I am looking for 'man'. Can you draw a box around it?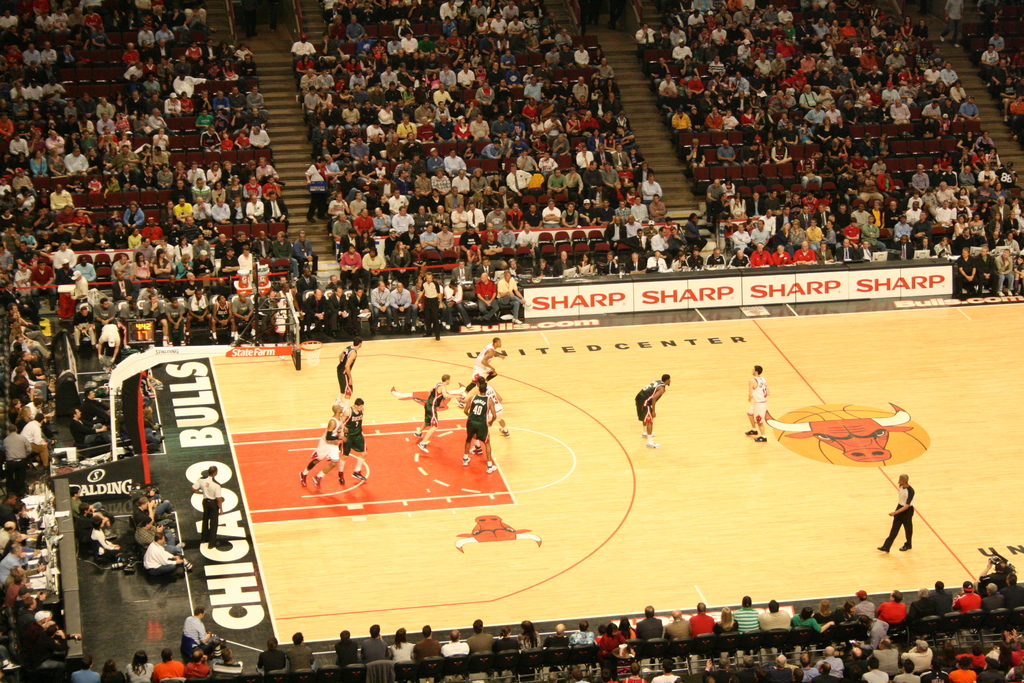
Sure, the bounding box is <region>341, 392, 365, 486</region>.
